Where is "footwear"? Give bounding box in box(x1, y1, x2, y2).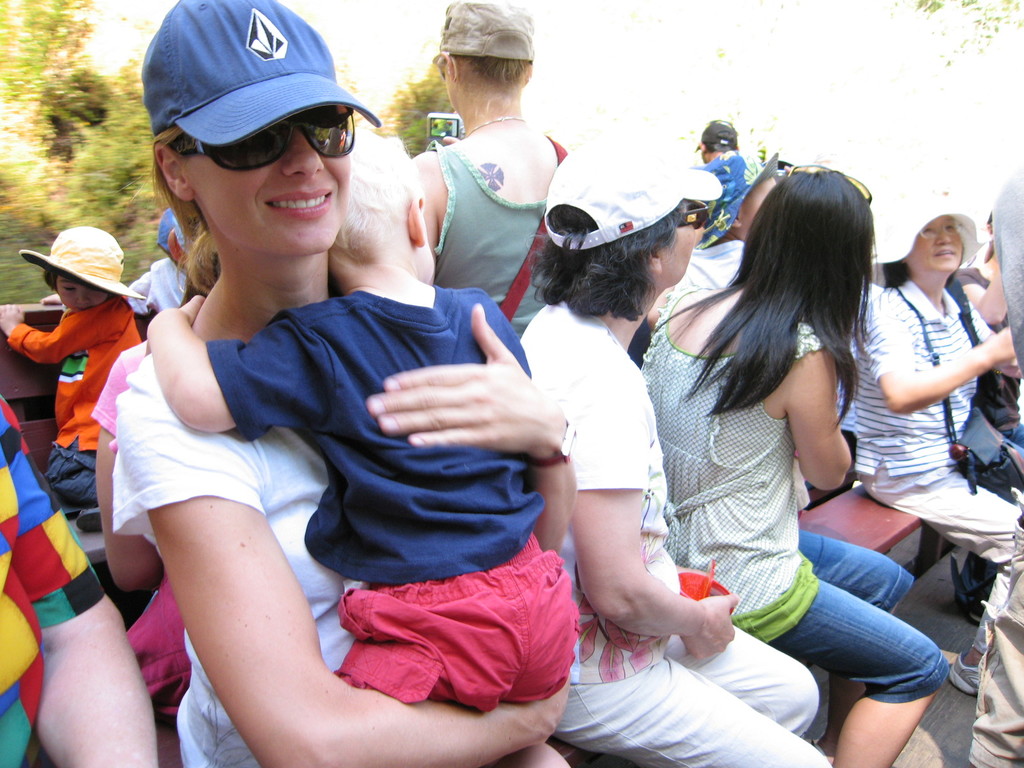
box(963, 611, 986, 625).
